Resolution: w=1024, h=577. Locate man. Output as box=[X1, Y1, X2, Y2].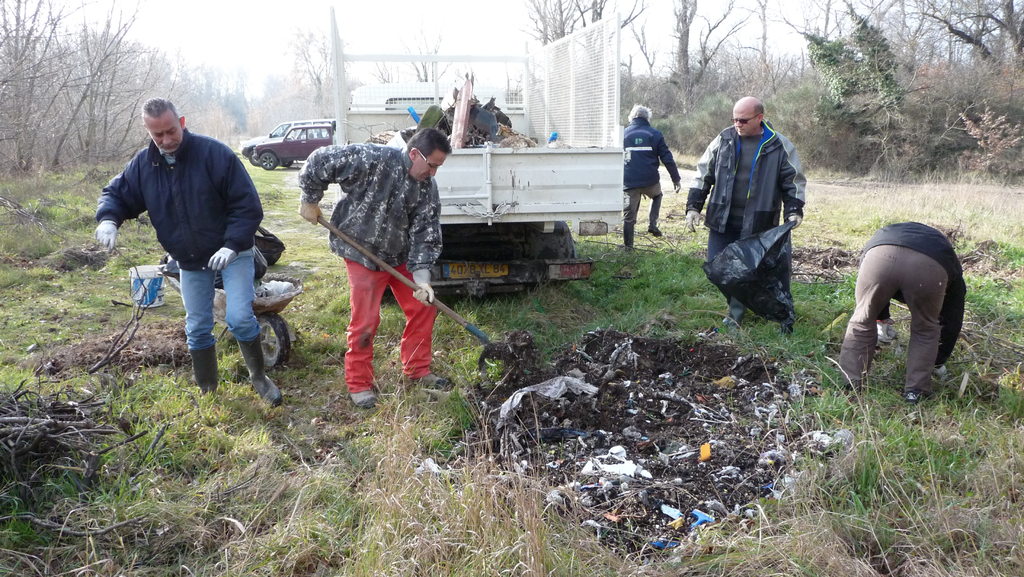
box=[837, 218, 967, 405].
